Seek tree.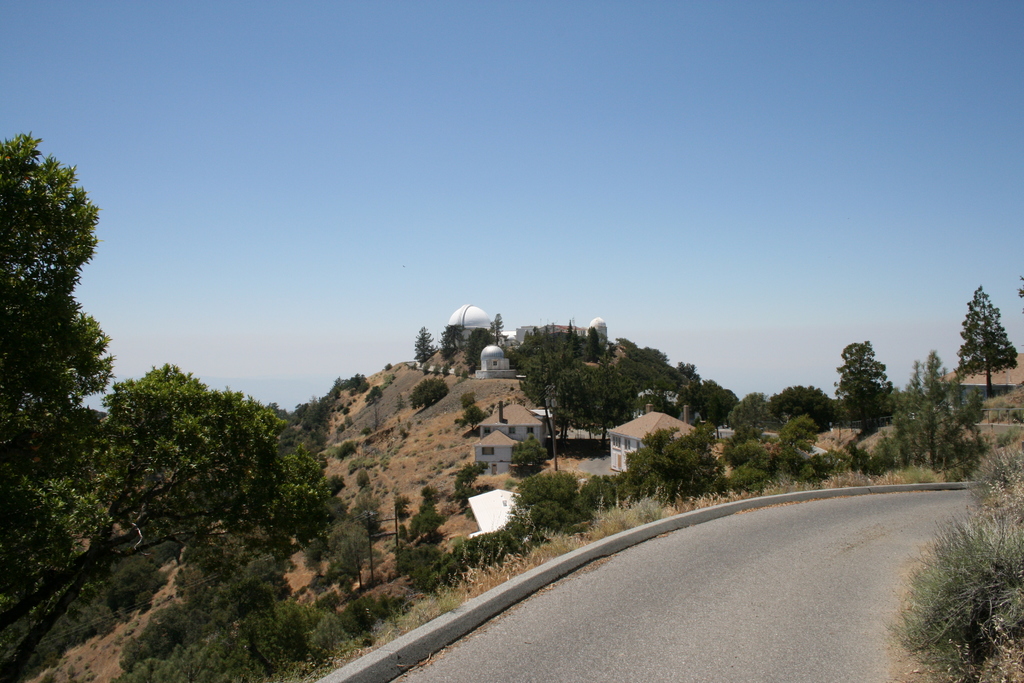
<region>374, 399, 388, 431</region>.
